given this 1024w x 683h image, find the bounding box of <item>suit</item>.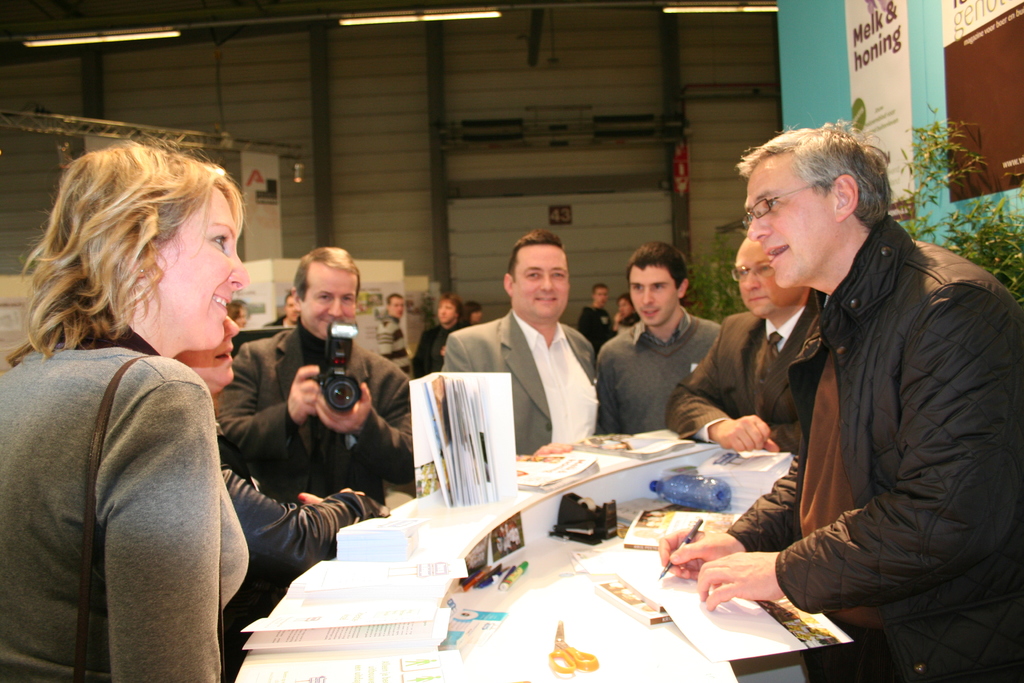
<box>211,316,420,518</box>.
